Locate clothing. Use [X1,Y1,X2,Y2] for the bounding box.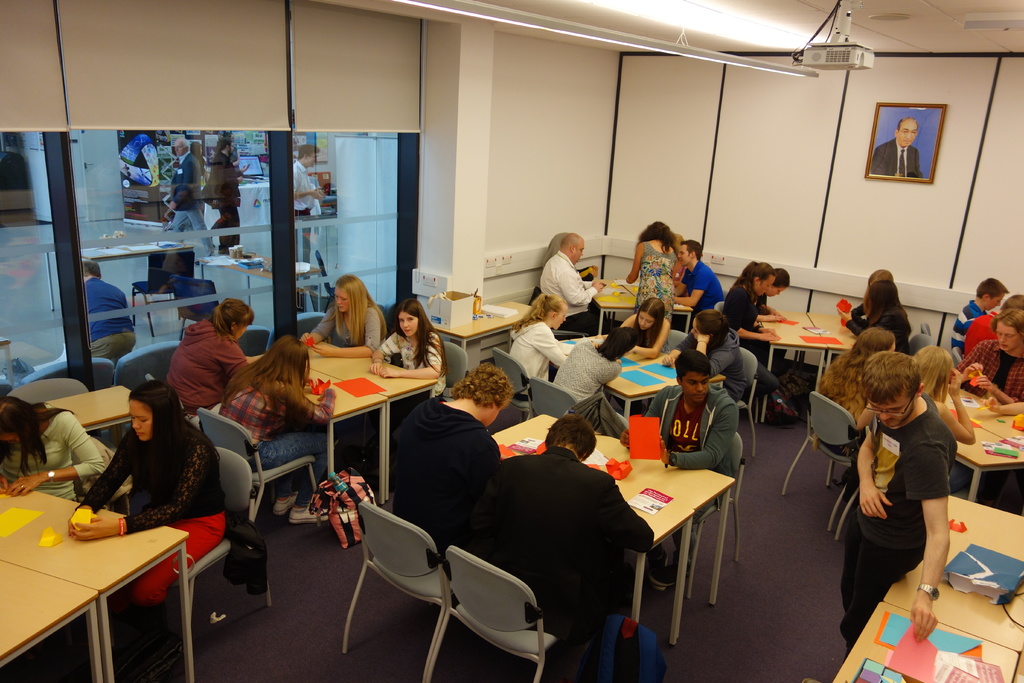
[954,297,981,347].
